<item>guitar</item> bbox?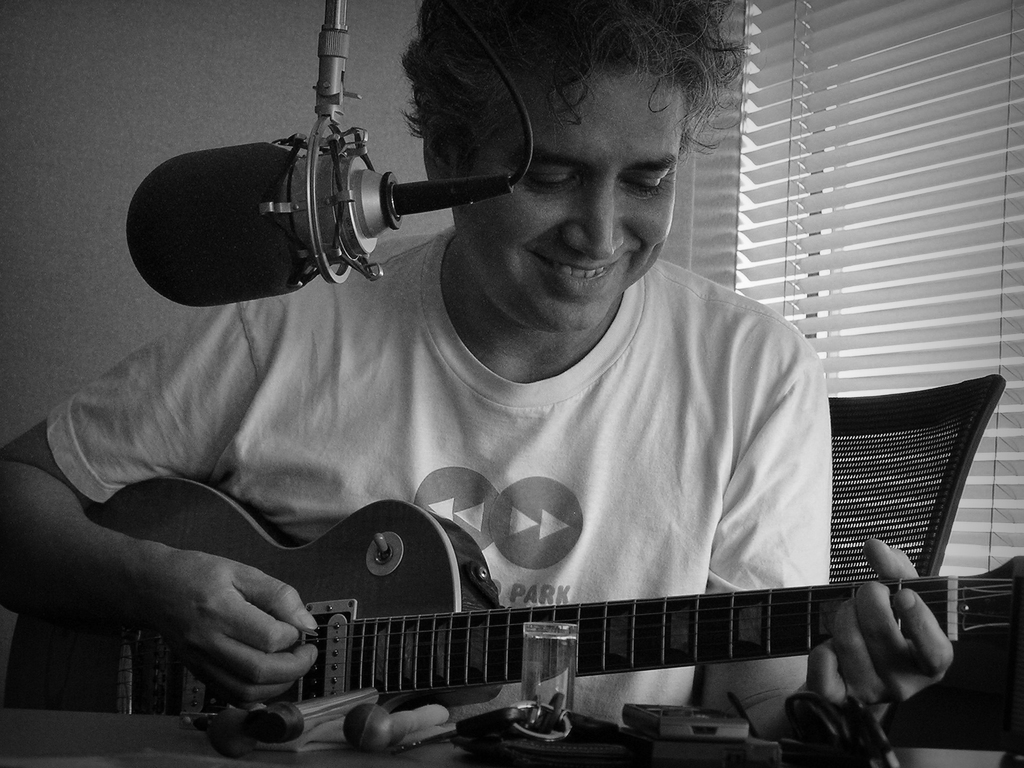
box(6, 475, 1023, 724)
